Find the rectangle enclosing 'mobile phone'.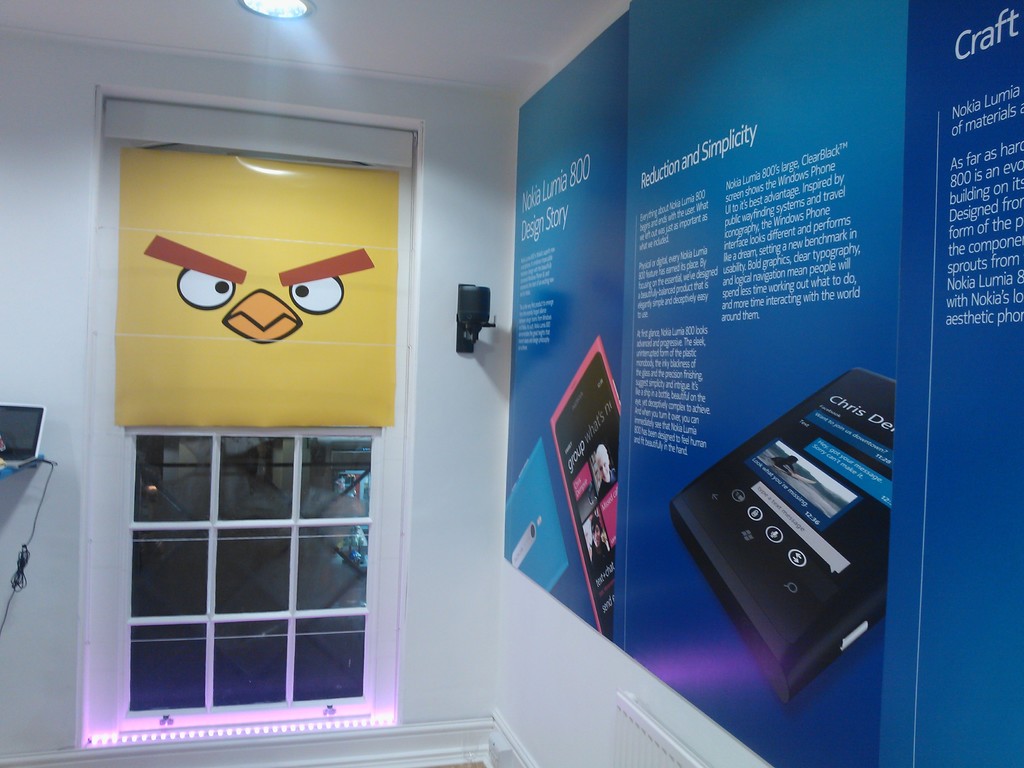
x1=682, y1=366, x2=894, y2=617.
